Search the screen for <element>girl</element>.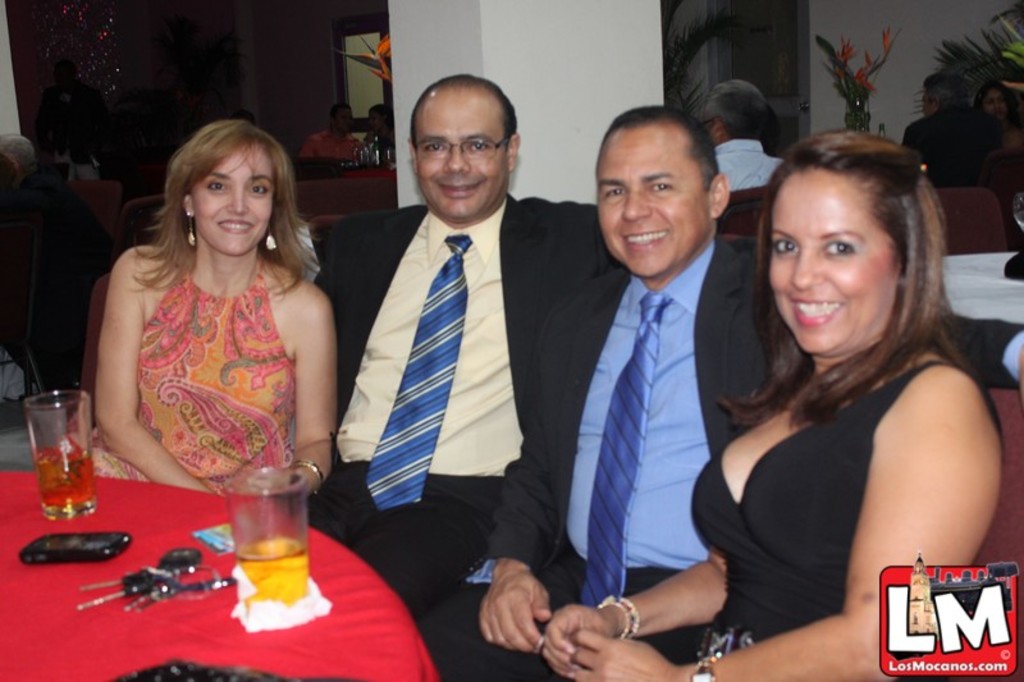
Found at region(32, 119, 335, 498).
